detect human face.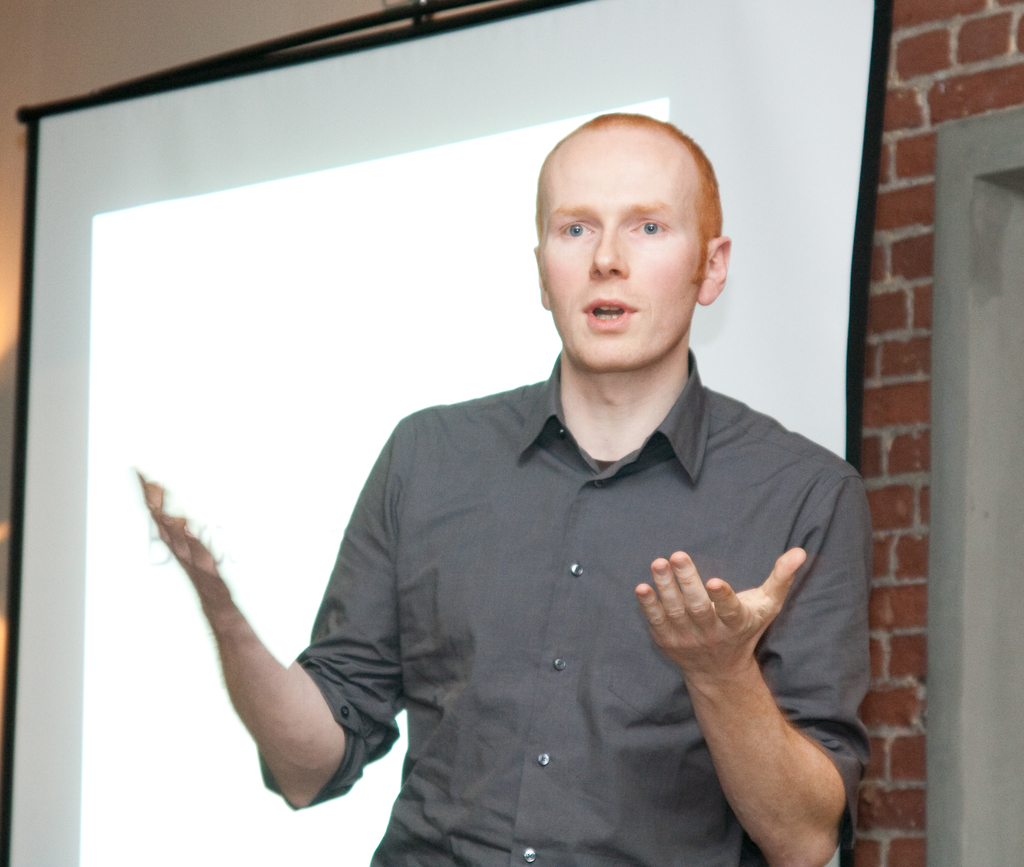
Detected at crop(534, 140, 706, 373).
